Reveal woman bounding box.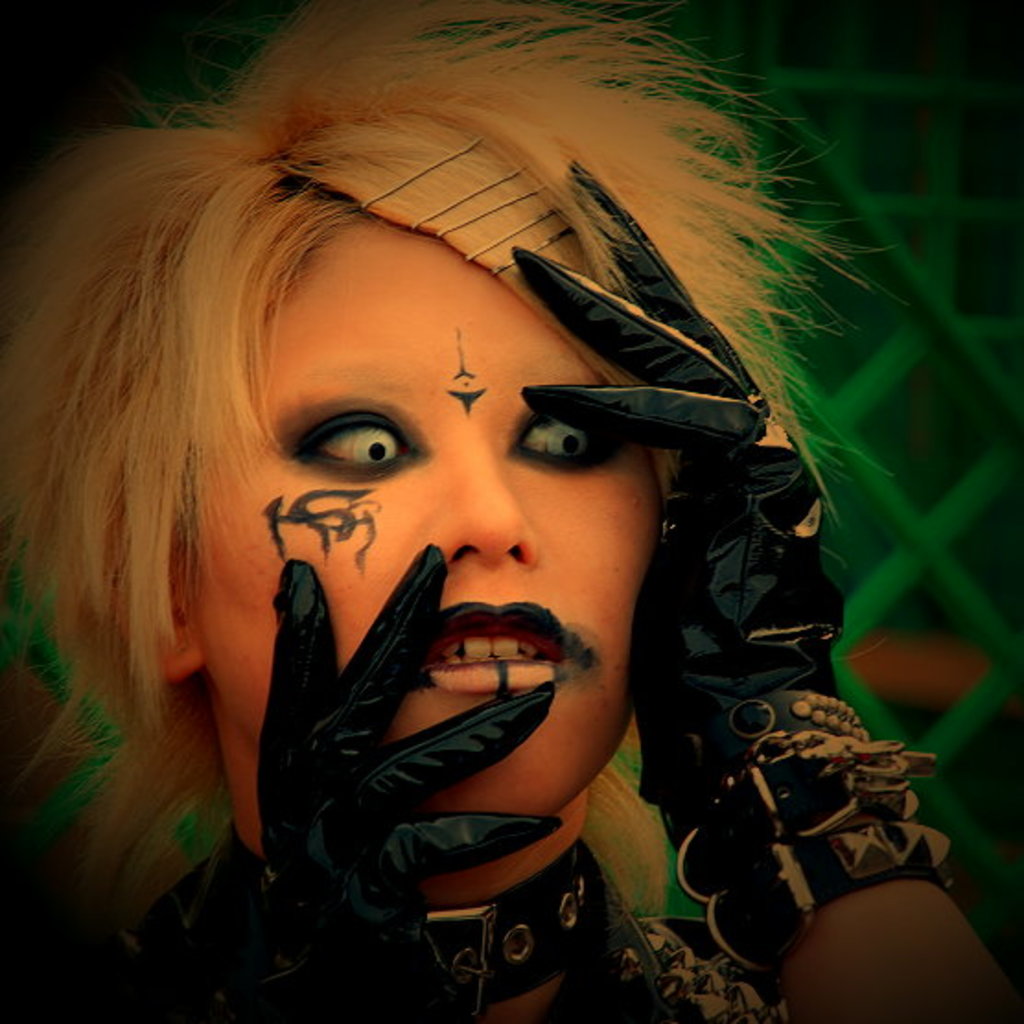
Revealed: box=[0, 18, 941, 1023].
